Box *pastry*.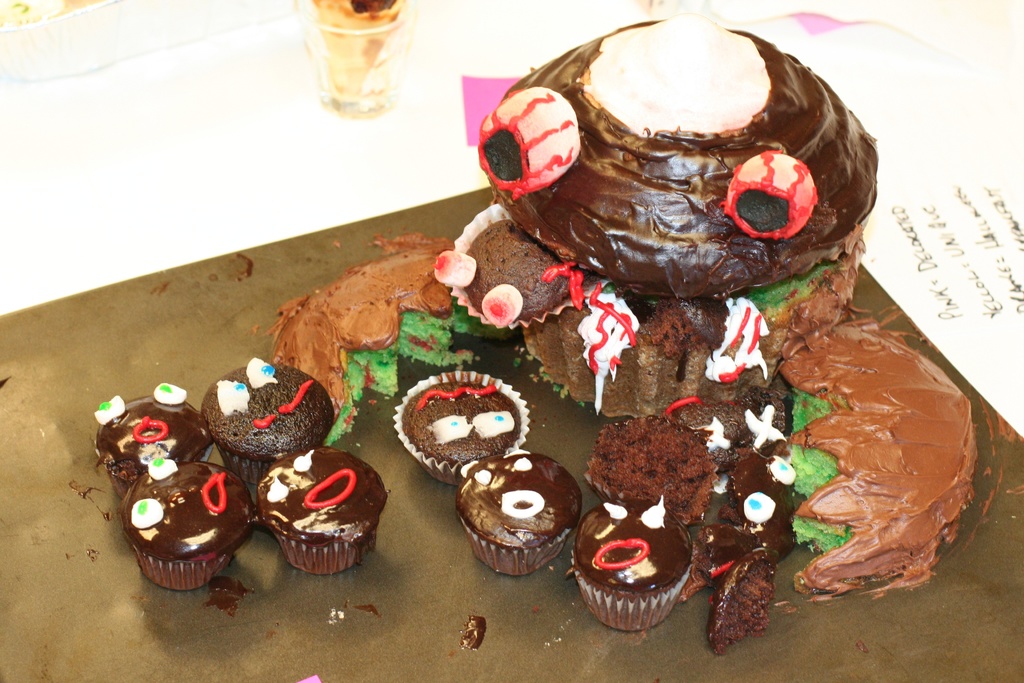
bbox(467, 445, 584, 574).
